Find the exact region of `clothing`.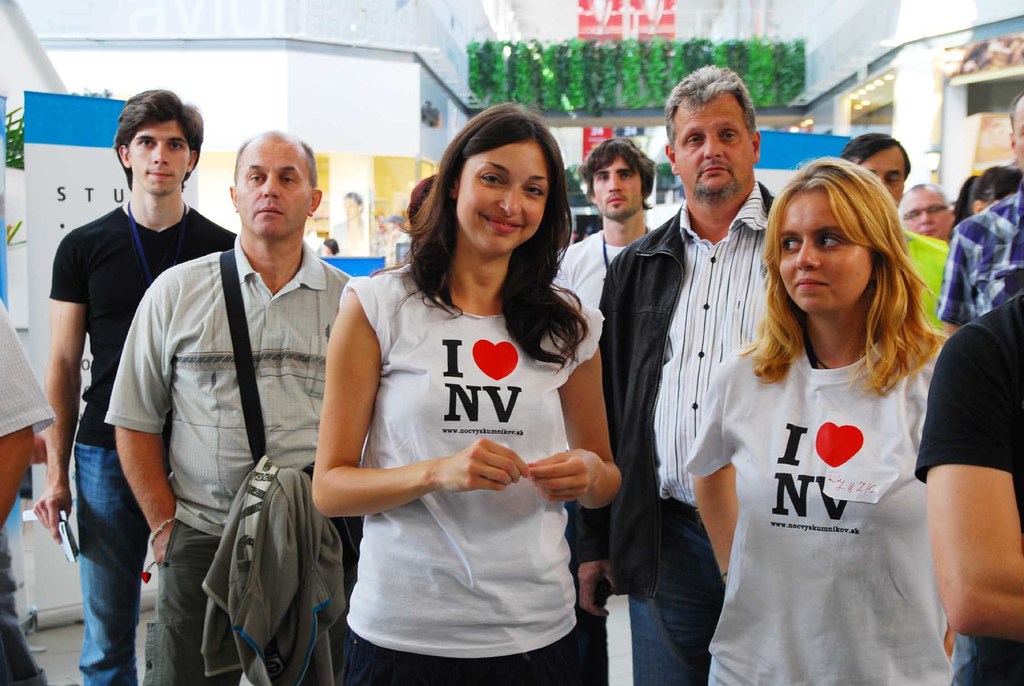
Exact region: <bbox>197, 453, 348, 685</bbox>.
